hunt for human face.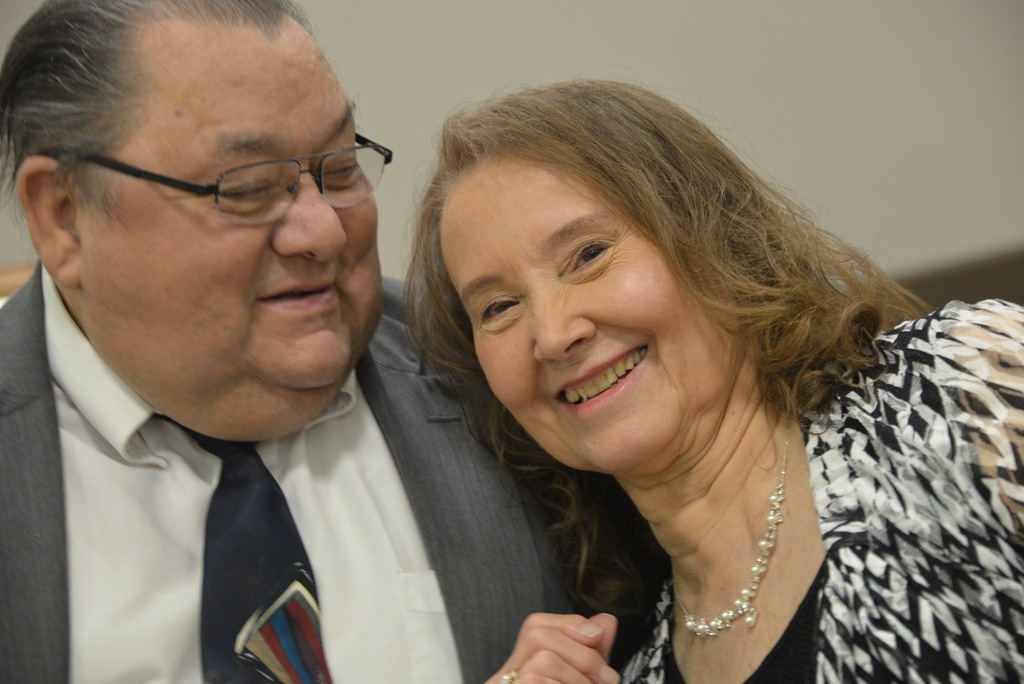
Hunted down at [x1=74, y1=14, x2=390, y2=443].
